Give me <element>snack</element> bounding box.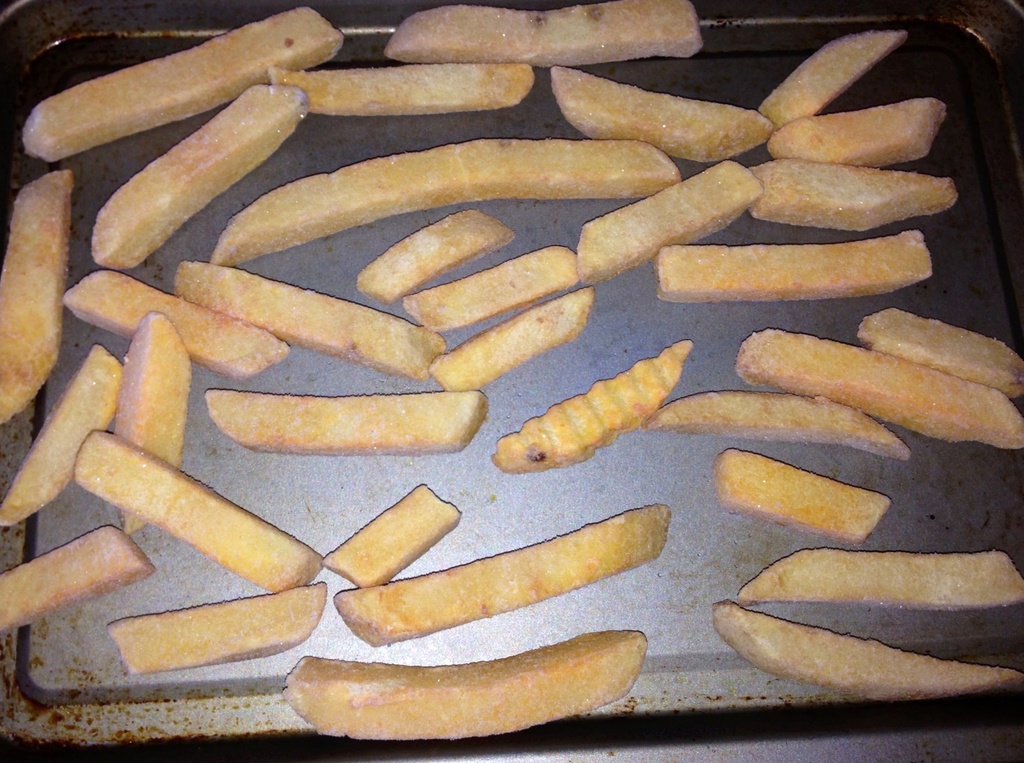
bbox=(766, 97, 942, 170).
